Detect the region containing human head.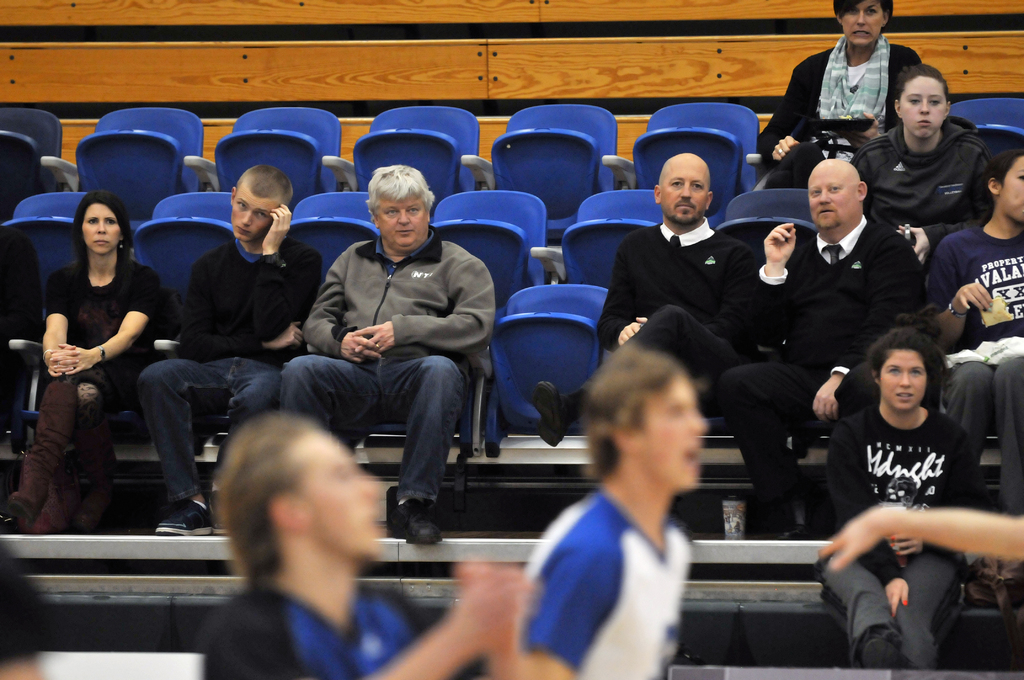
region(227, 162, 298, 244).
